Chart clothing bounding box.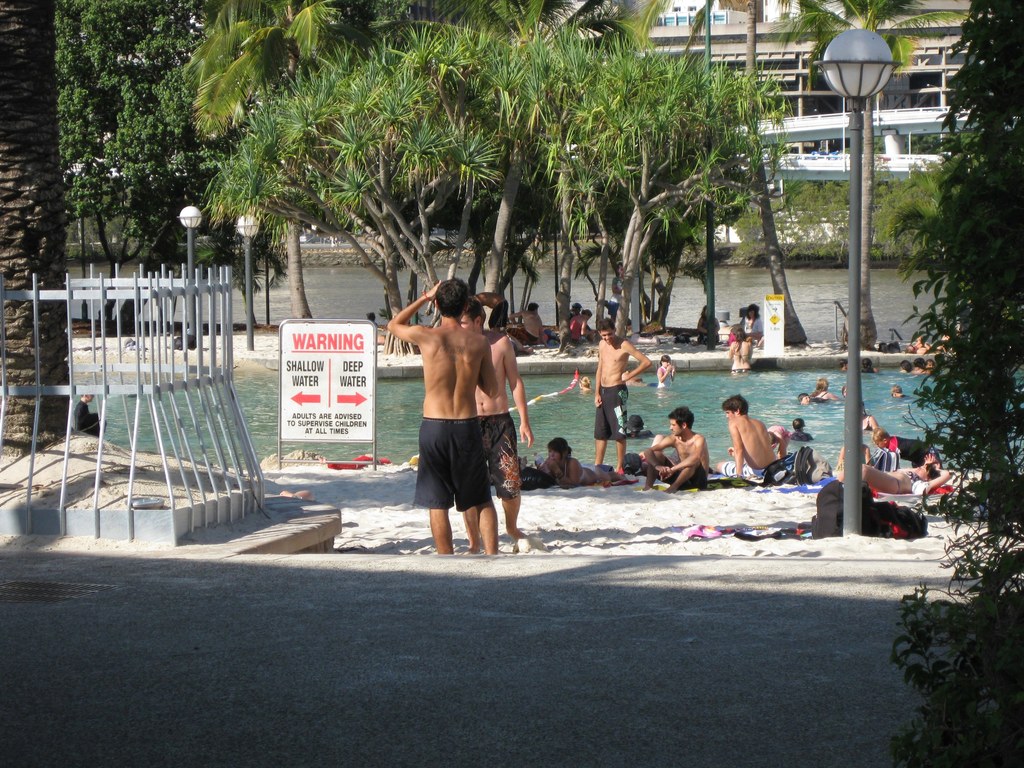
Charted: left=586, top=380, right=635, bottom=444.
